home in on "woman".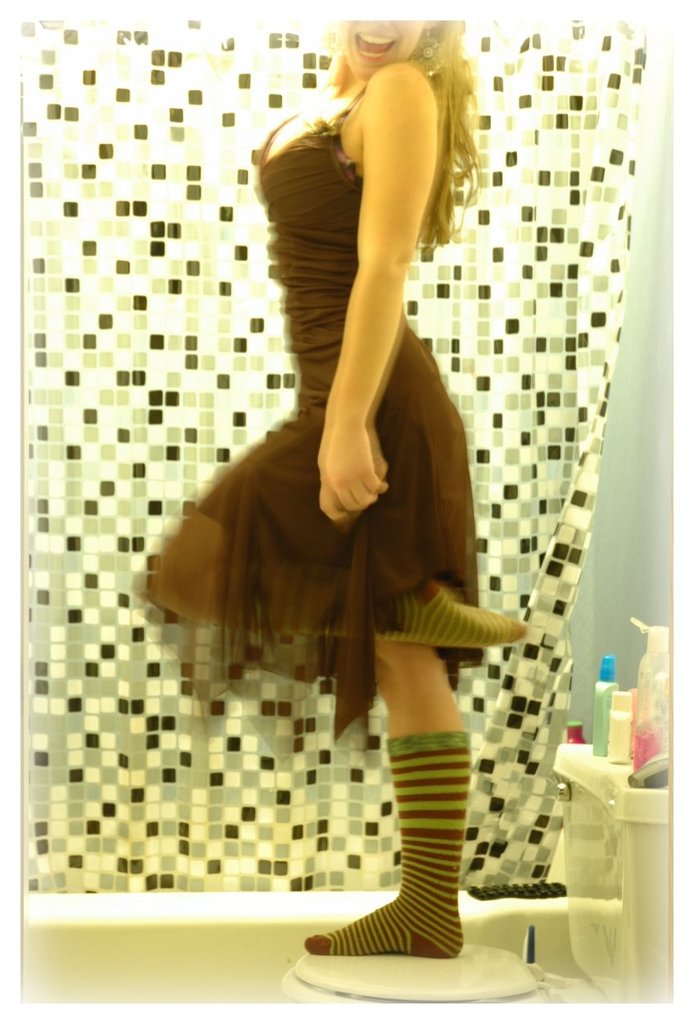
Homed in at [157,1,529,1009].
